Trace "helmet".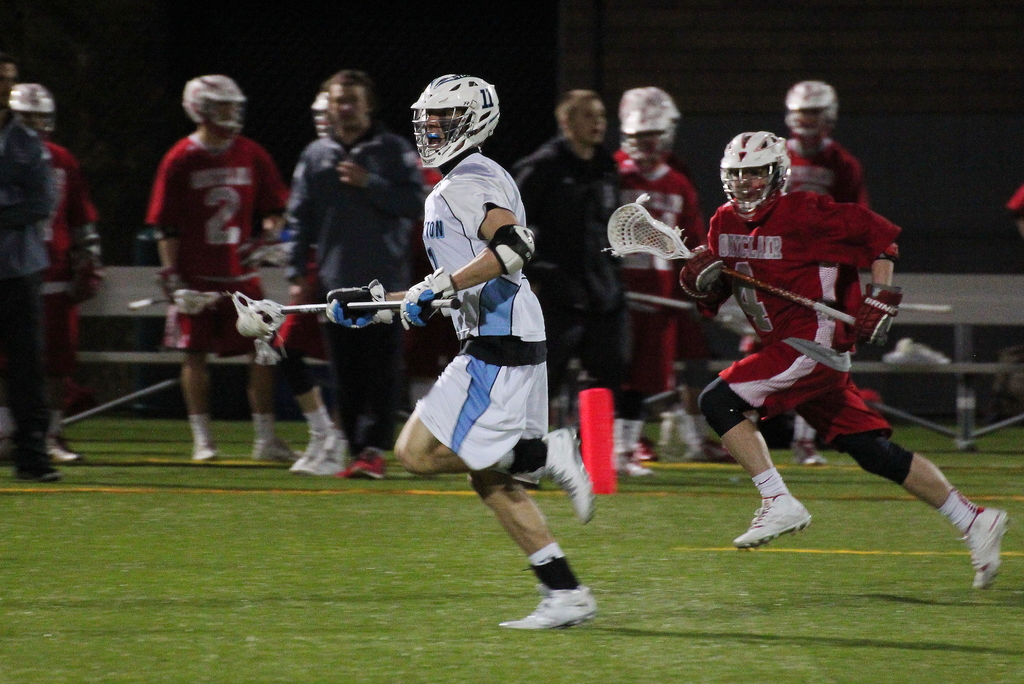
Traced to 410/73/506/167.
